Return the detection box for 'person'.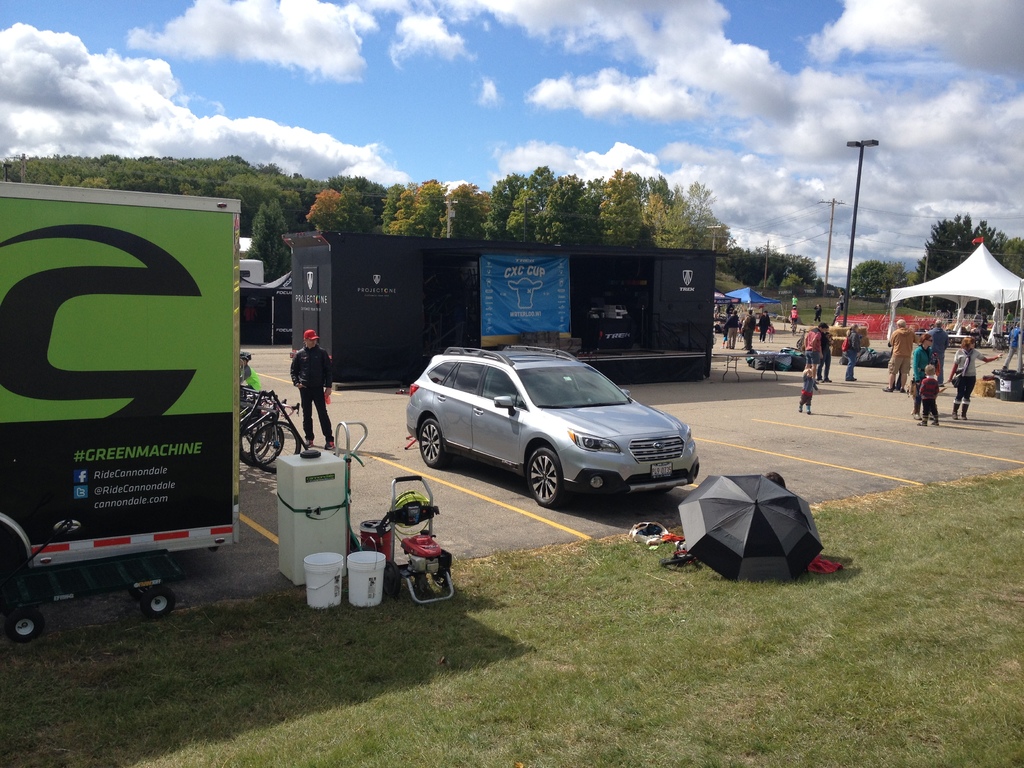
bbox(289, 329, 335, 454).
